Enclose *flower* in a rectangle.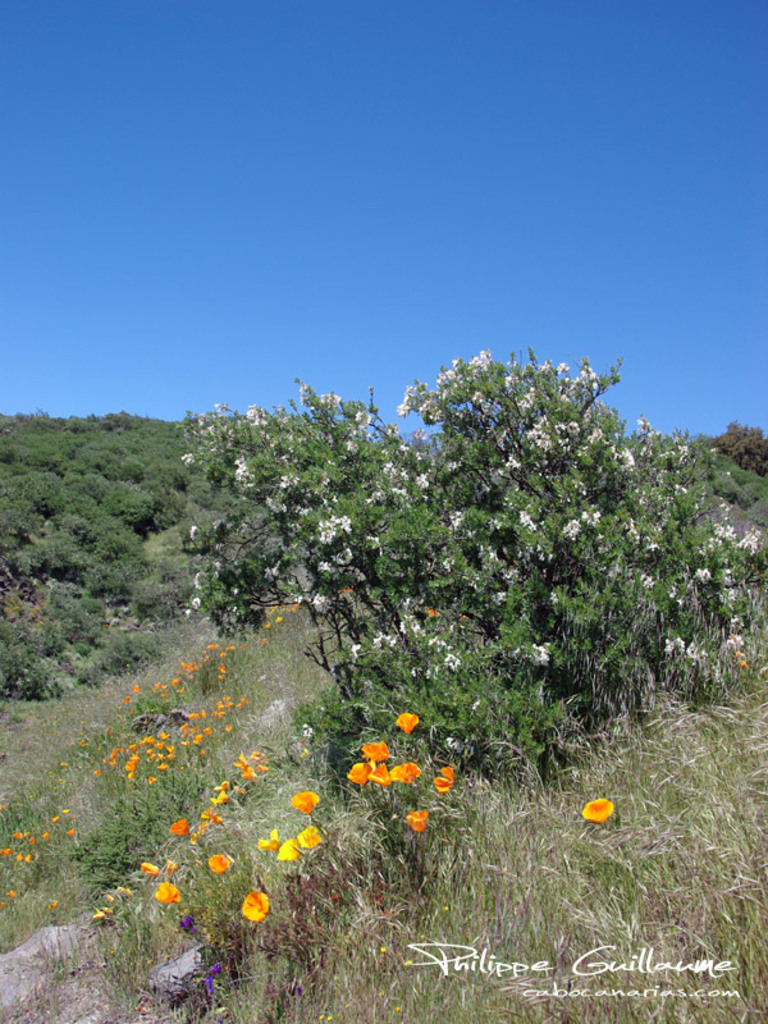
{"left": 403, "top": 806, "right": 430, "bottom": 836}.
